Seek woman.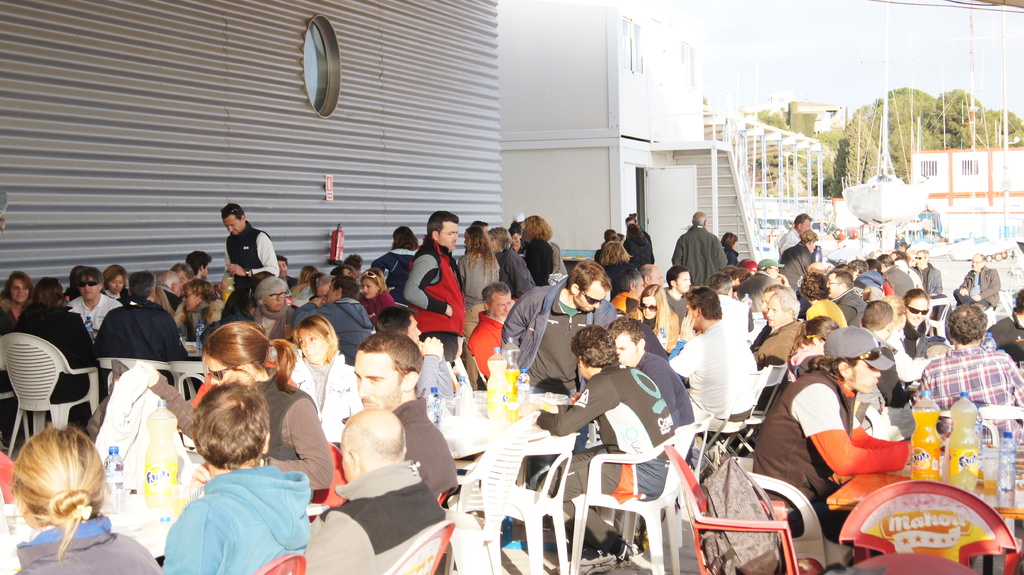
rect(282, 312, 364, 445).
